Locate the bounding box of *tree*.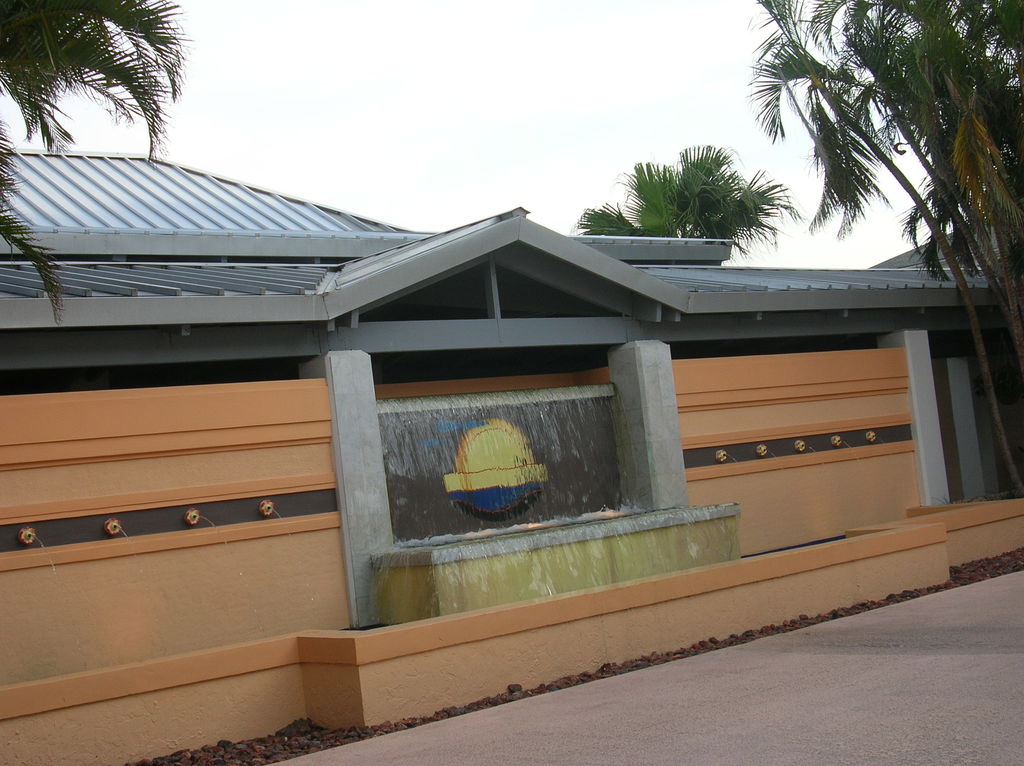
Bounding box: [x1=0, y1=0, x2=189, y2=349].
